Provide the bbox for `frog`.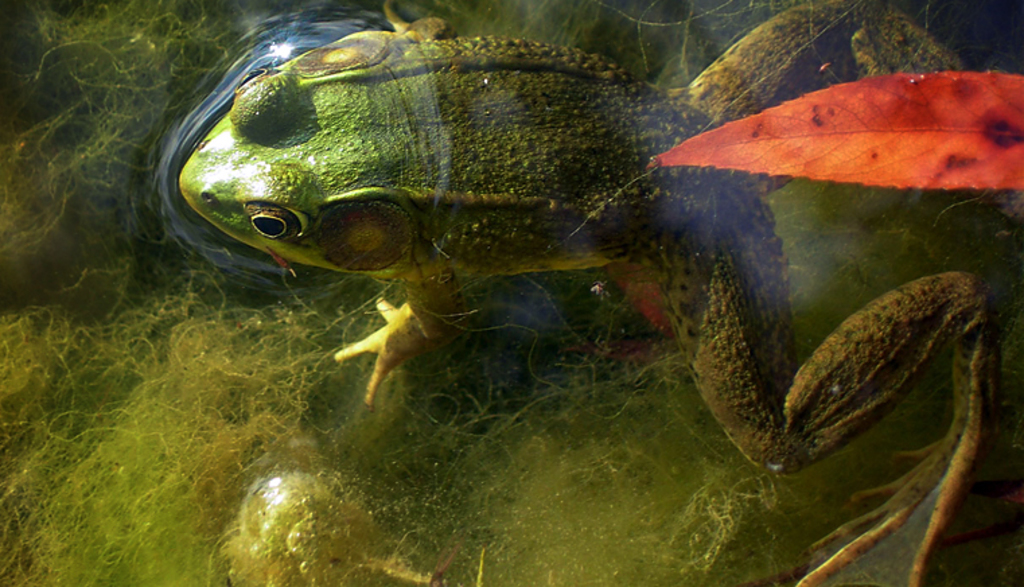
box(180, 0, 1002, 586).
